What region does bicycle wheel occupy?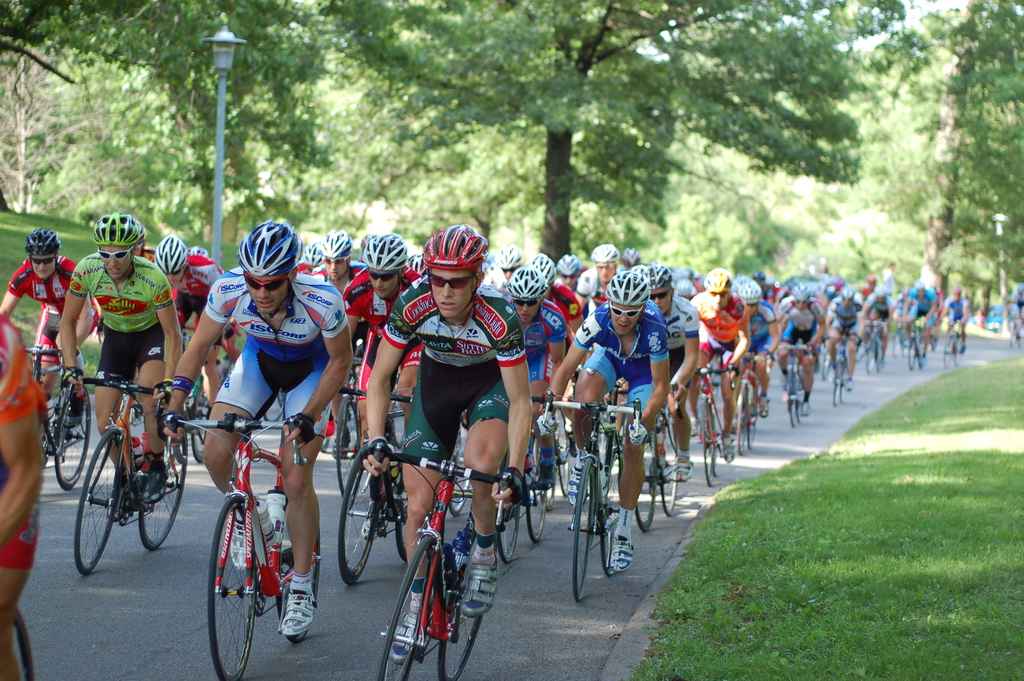
region(277, 530, 323, 643).
